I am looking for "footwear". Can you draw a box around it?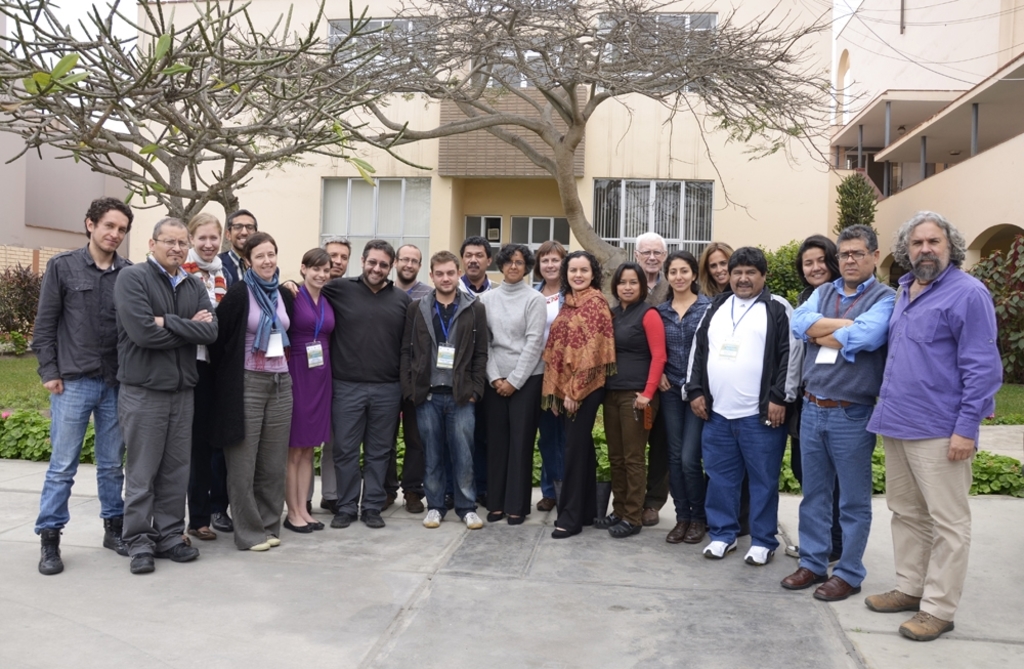
Sure, the bounding box is {"left": 387, "top": 492, "right": 392, "bottom": 504}.
